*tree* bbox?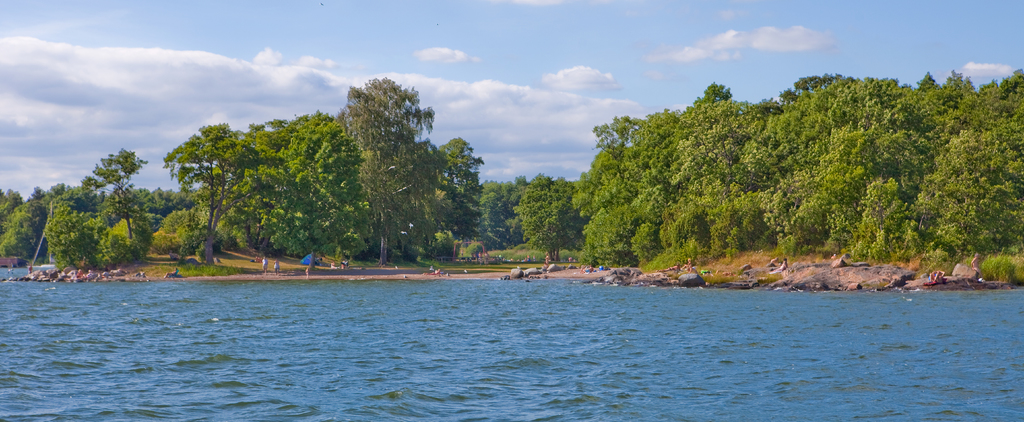
(left=478, top=173, right=520, bottom=248)
